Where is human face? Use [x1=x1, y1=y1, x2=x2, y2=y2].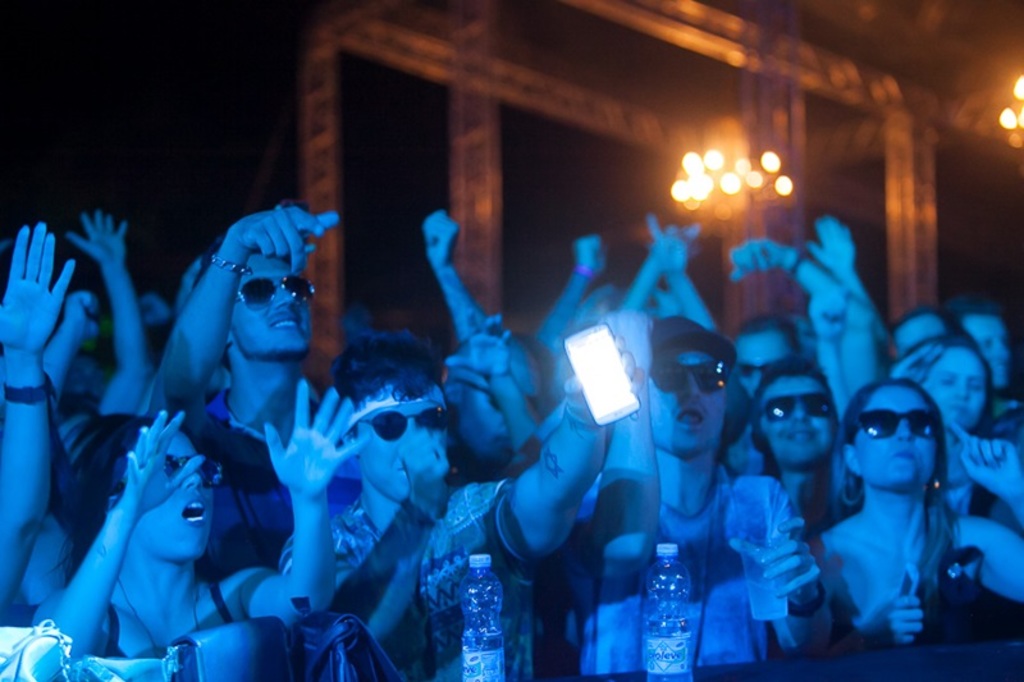
[x1=851, y1=381, x2=941, y2=490].
